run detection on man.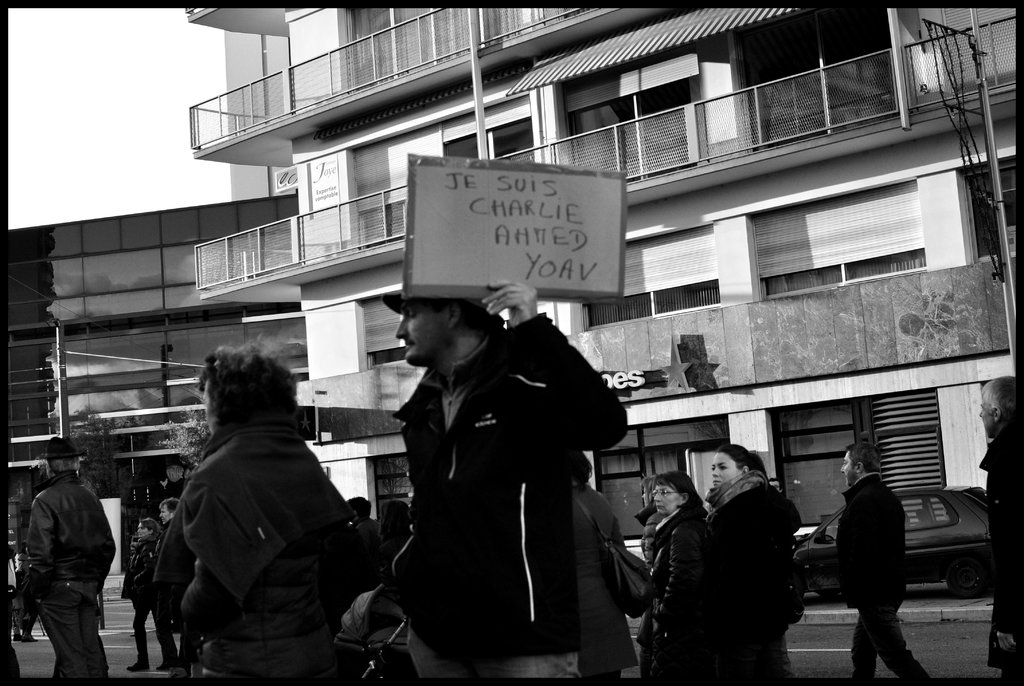
Result: {"left": 11, "top": 441, "right": 116, "bottom": 685}.
